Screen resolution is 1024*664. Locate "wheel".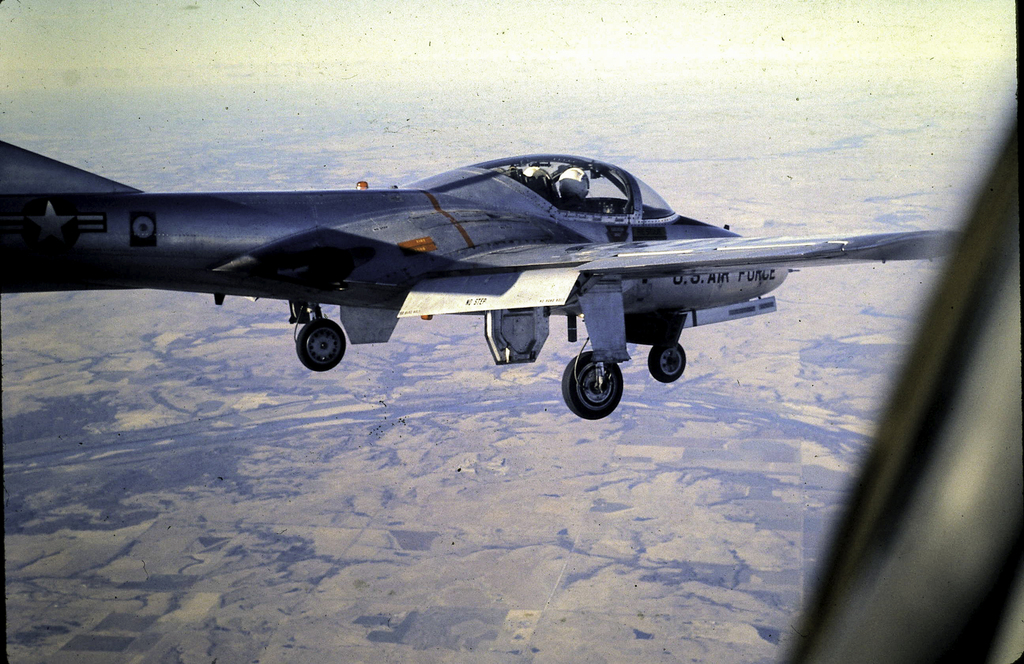
(563, 347, 629, 416).
